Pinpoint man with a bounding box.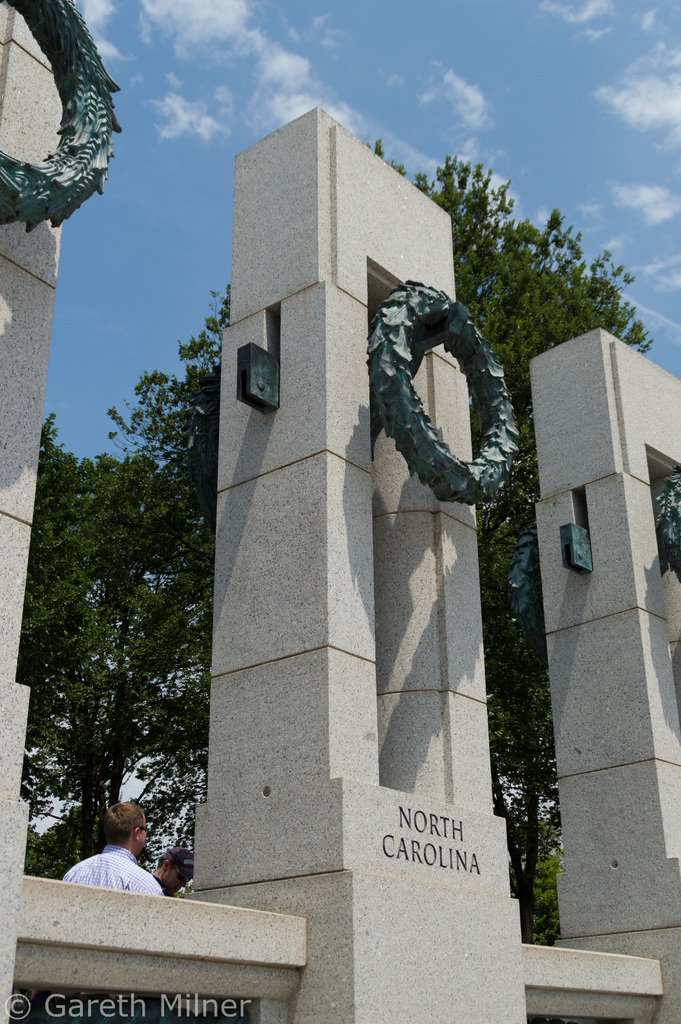
{"left": 54, "top": 817, "right": 185, "bottom": 920}.
